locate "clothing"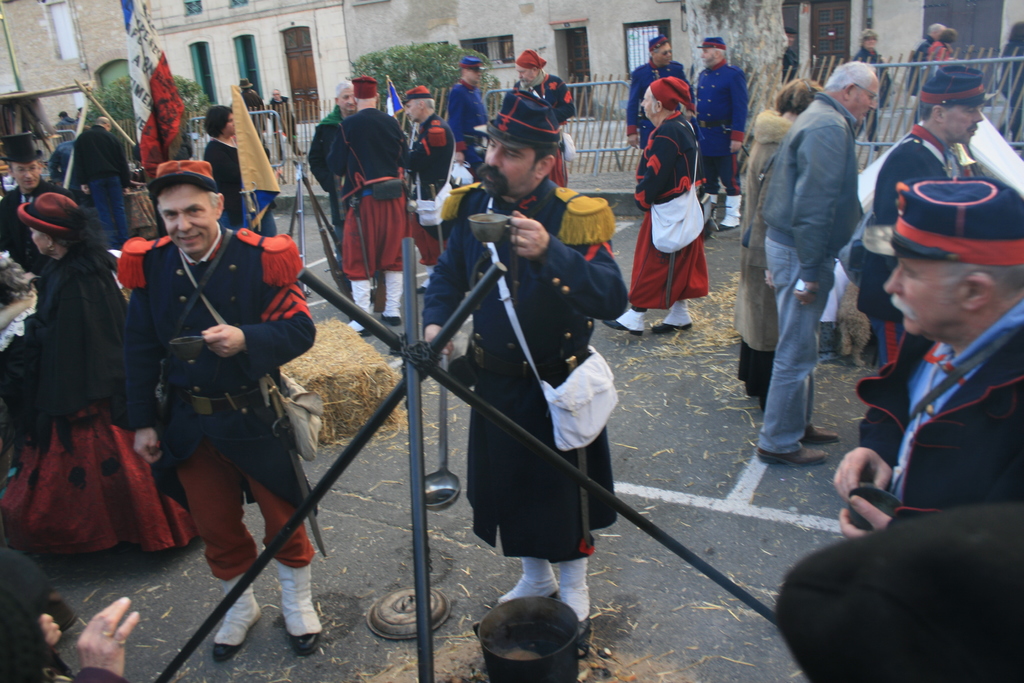
509 74 572 181
